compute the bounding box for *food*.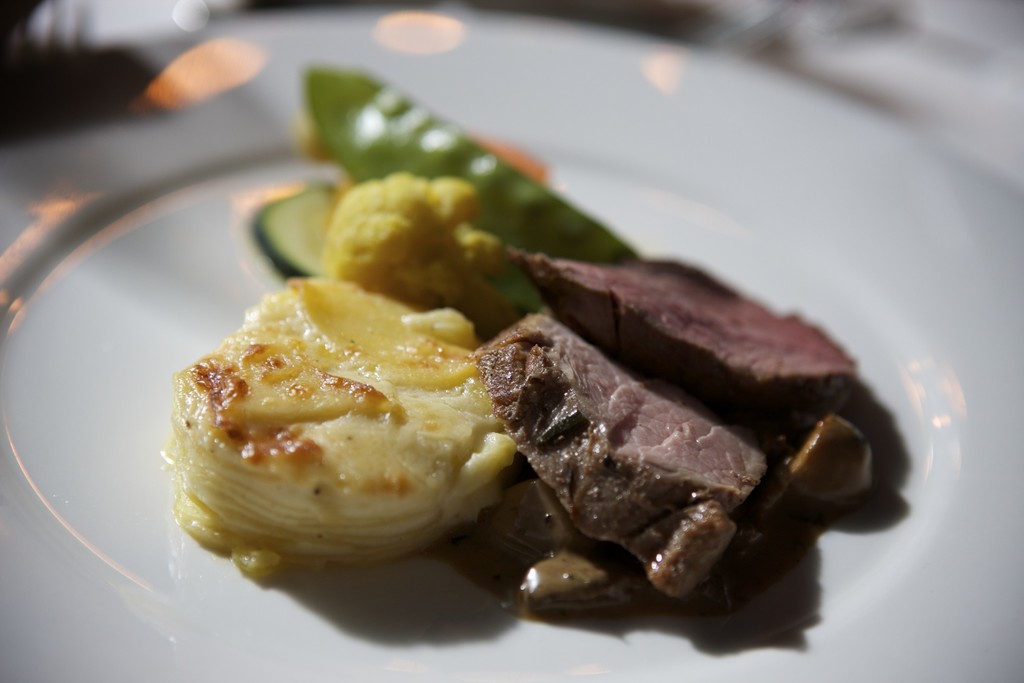
<bbox>475, 241, 883, 626</bbox>.
